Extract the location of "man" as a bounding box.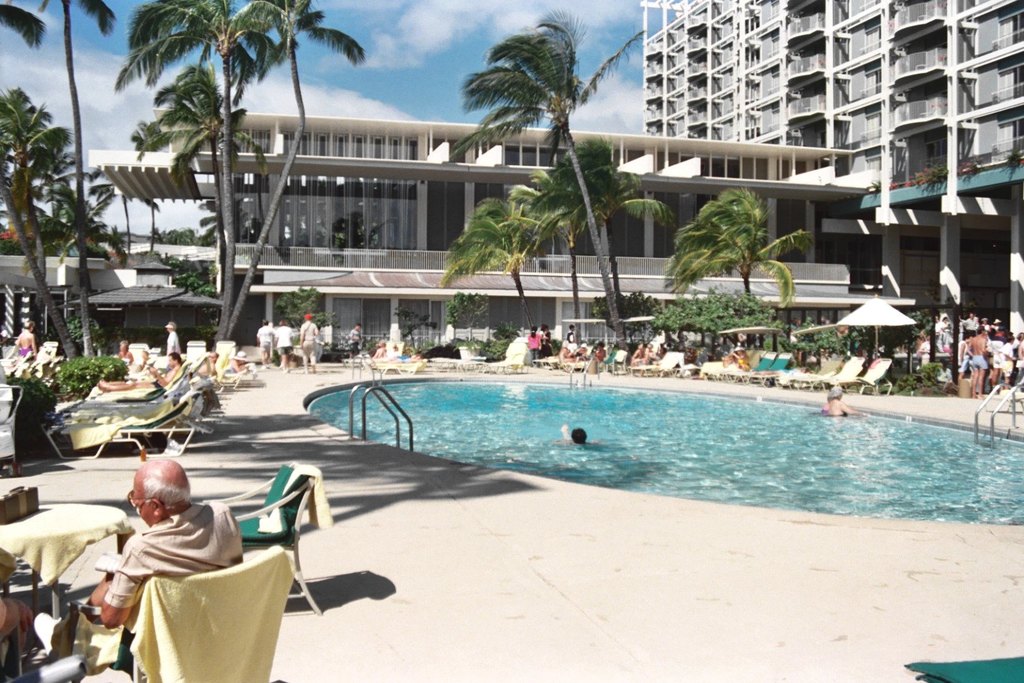
l=918, t=337, r=933, b=373.
